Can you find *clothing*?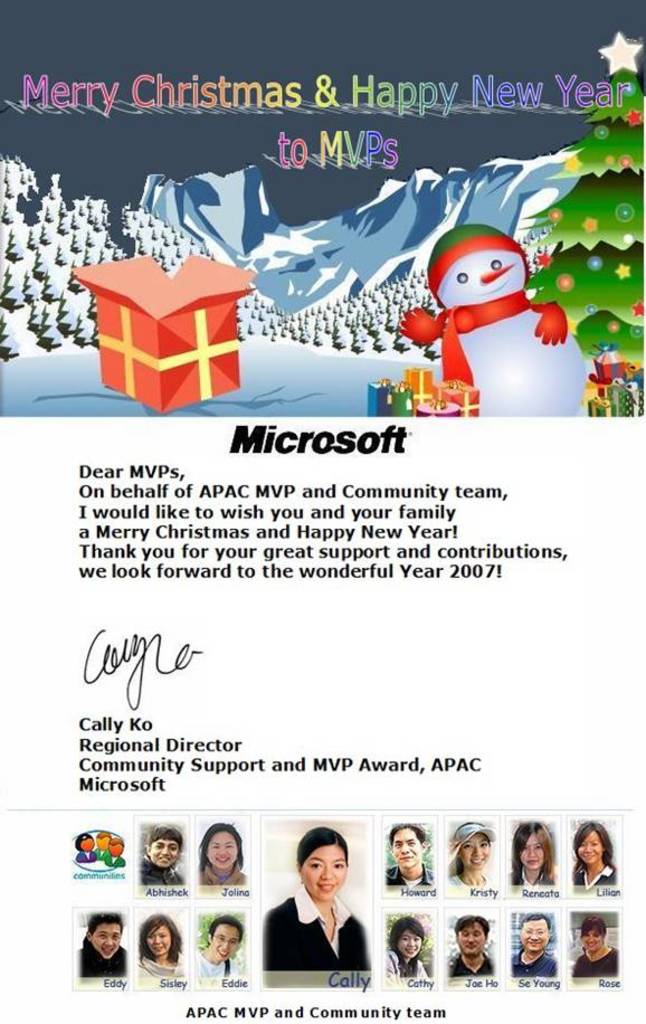
Yes, bounding box: [259,876,384,988].
